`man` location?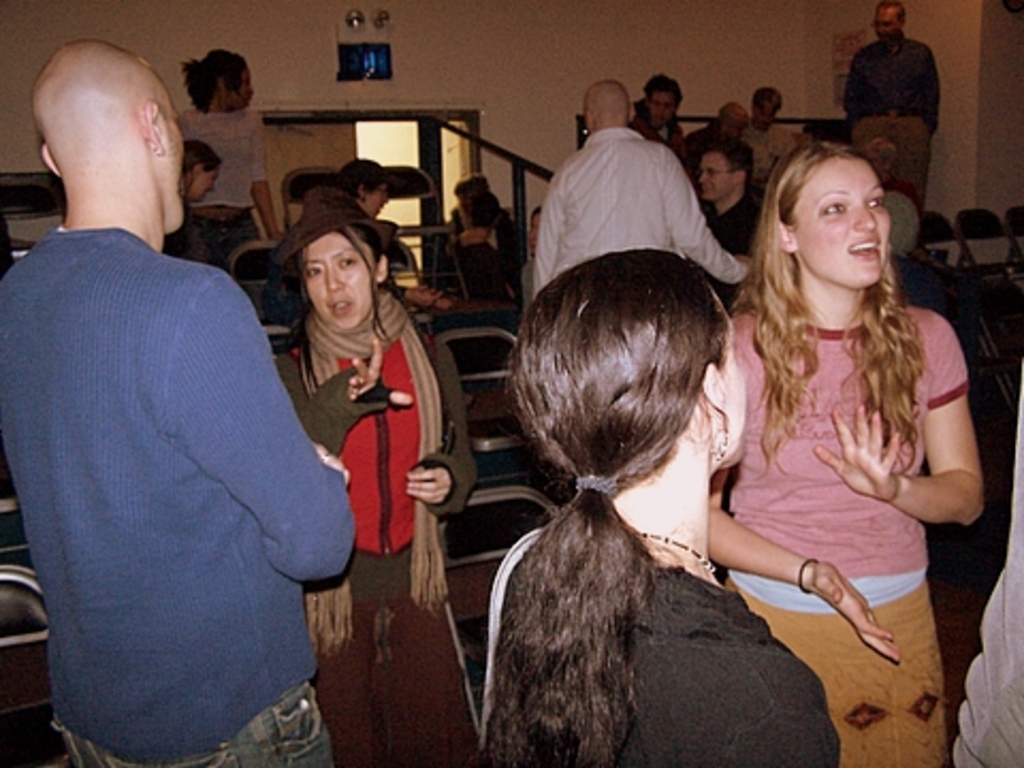
[left=845, top=0, right=951, bottom=151]
